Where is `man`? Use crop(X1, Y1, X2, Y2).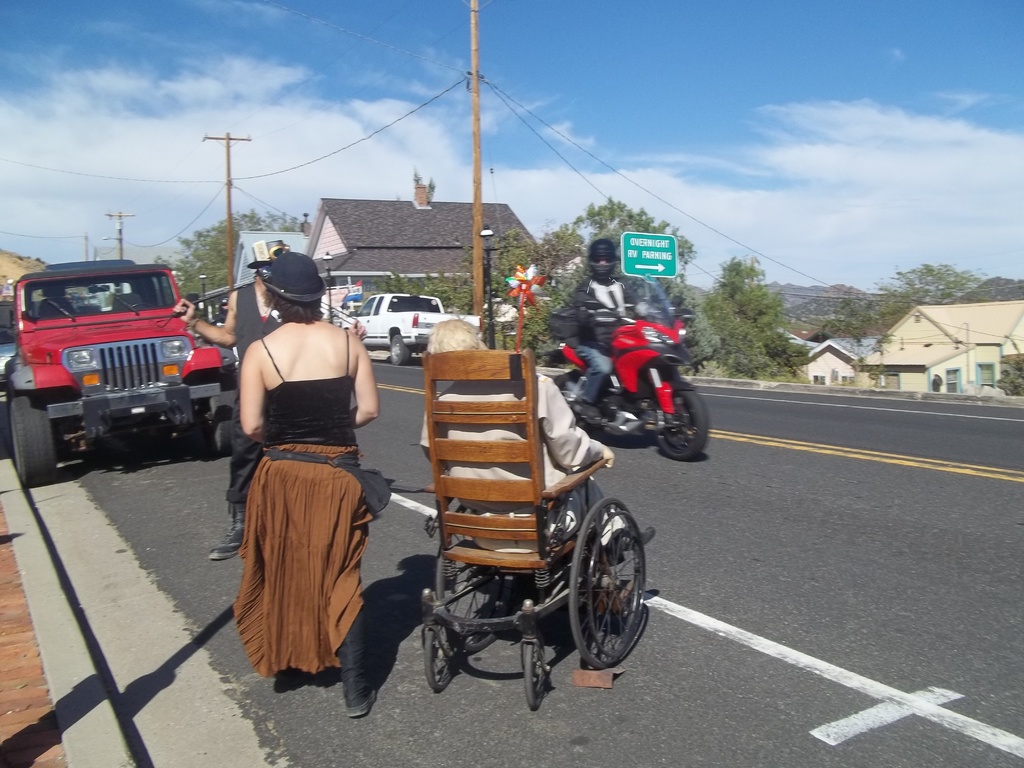
crop(562, 237, 650, 426).
